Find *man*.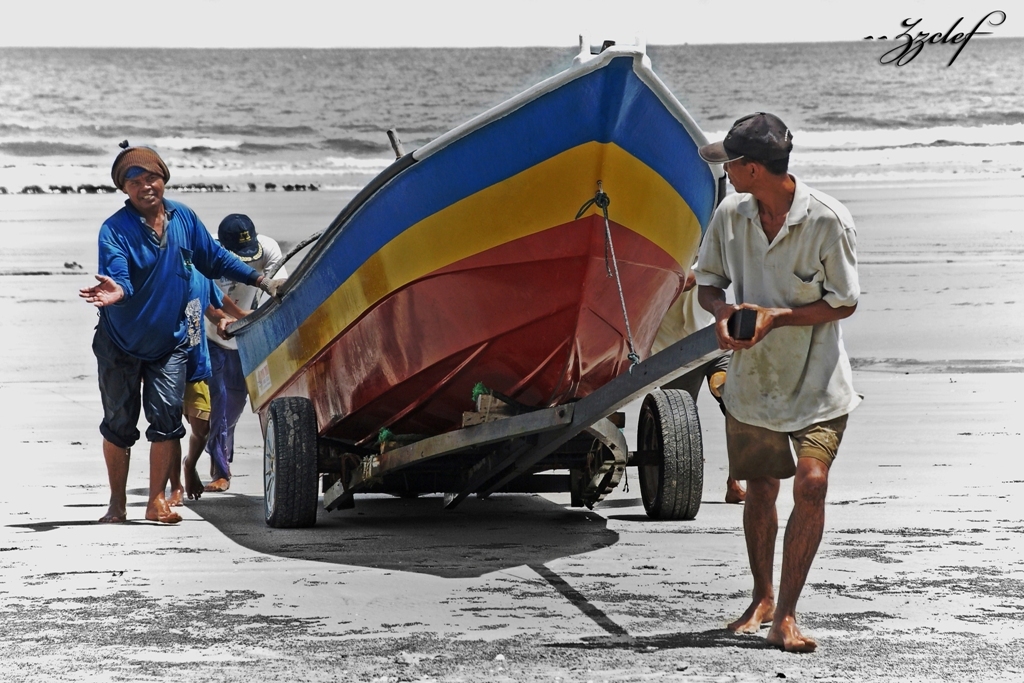
<region>207, 208, 287, 494</region>.
